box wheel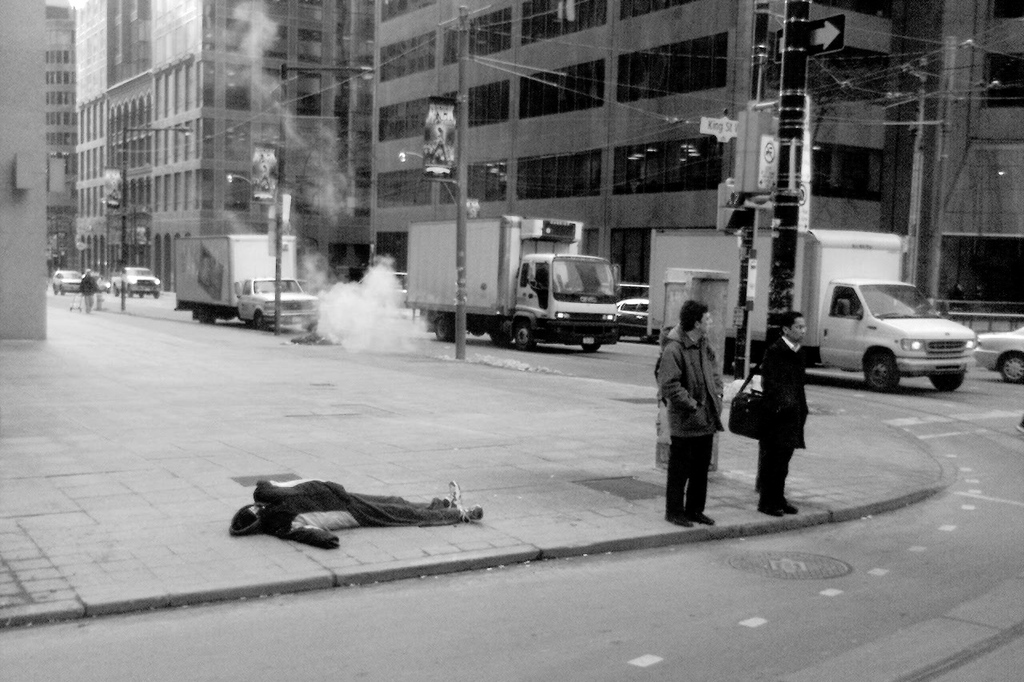
bbox(929, 371, 968, 391)
